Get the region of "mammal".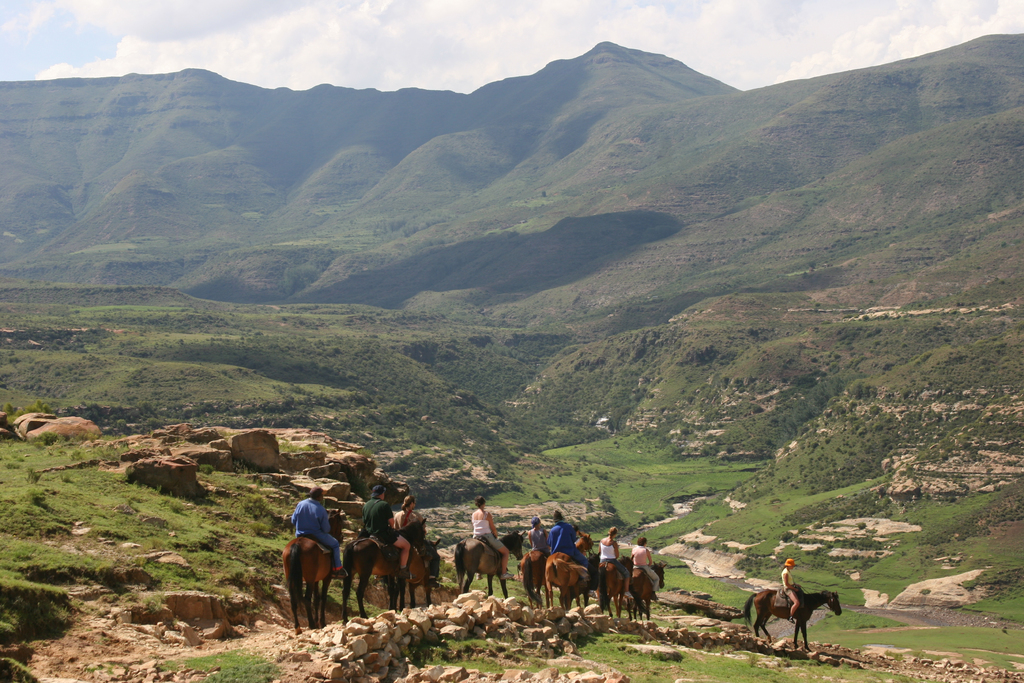
BBox(290, 491, 342, 577).
